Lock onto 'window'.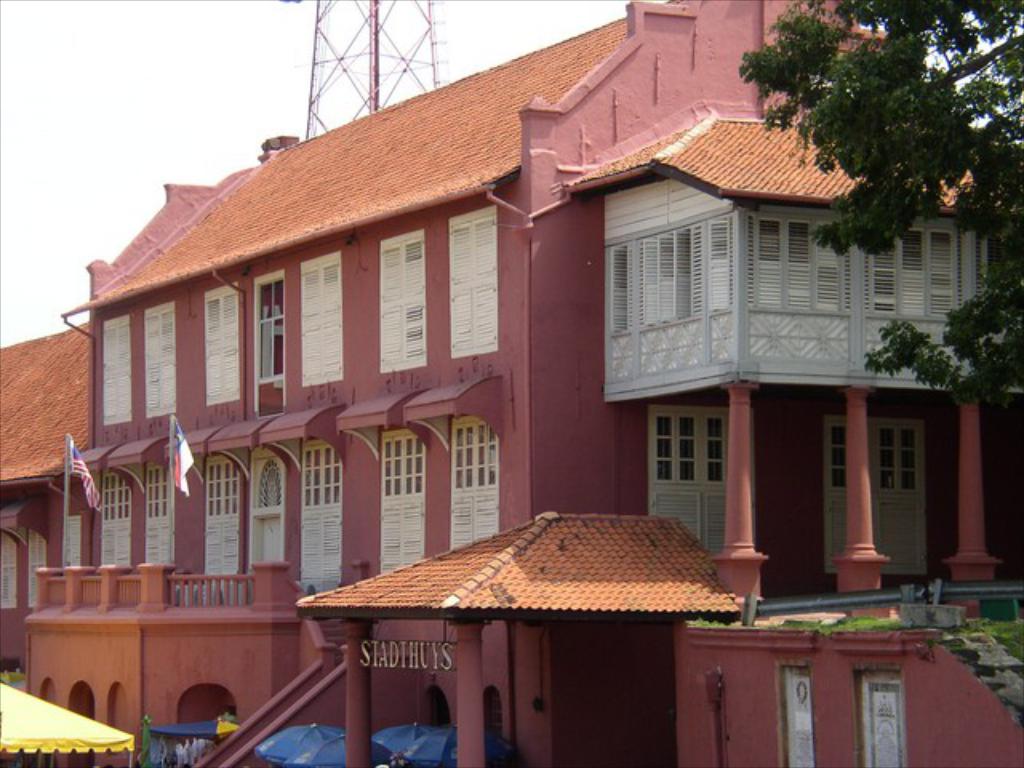
Locked: x1=0, y1=523, x2=19, y2=611.
